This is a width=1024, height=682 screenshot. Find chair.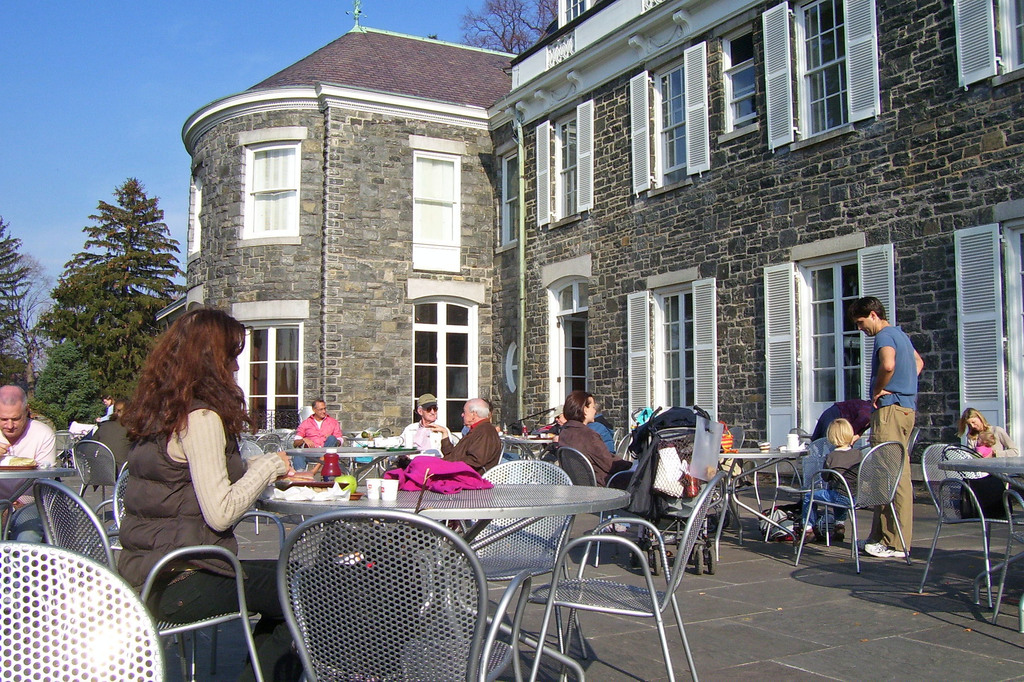
Bounding box: region(278, 508, 531, 681).
